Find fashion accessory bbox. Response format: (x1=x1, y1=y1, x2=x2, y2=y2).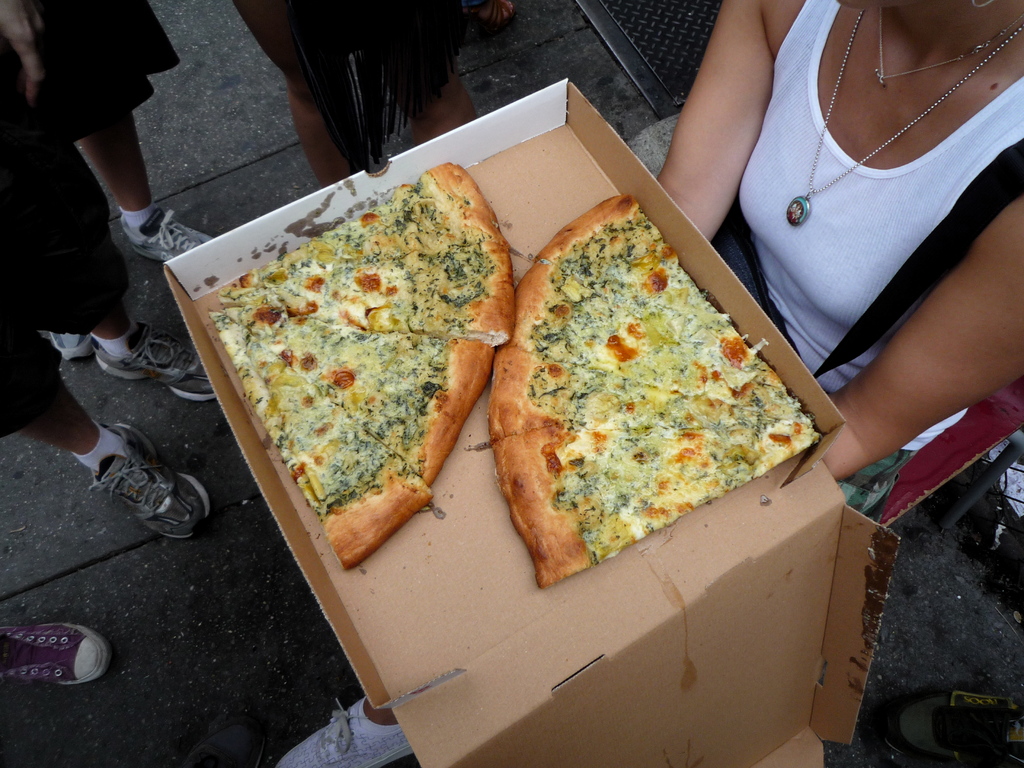
(x1=782, y1=2, x2=1023, y2=230).
